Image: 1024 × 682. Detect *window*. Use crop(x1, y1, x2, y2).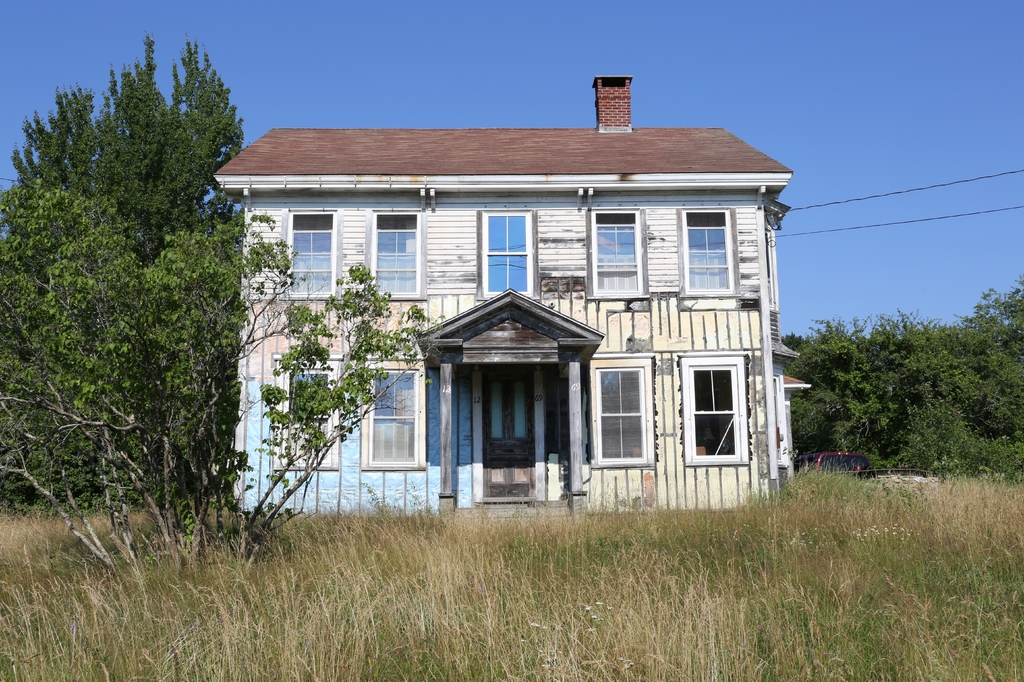
crop(282, 213, 339, 293).
